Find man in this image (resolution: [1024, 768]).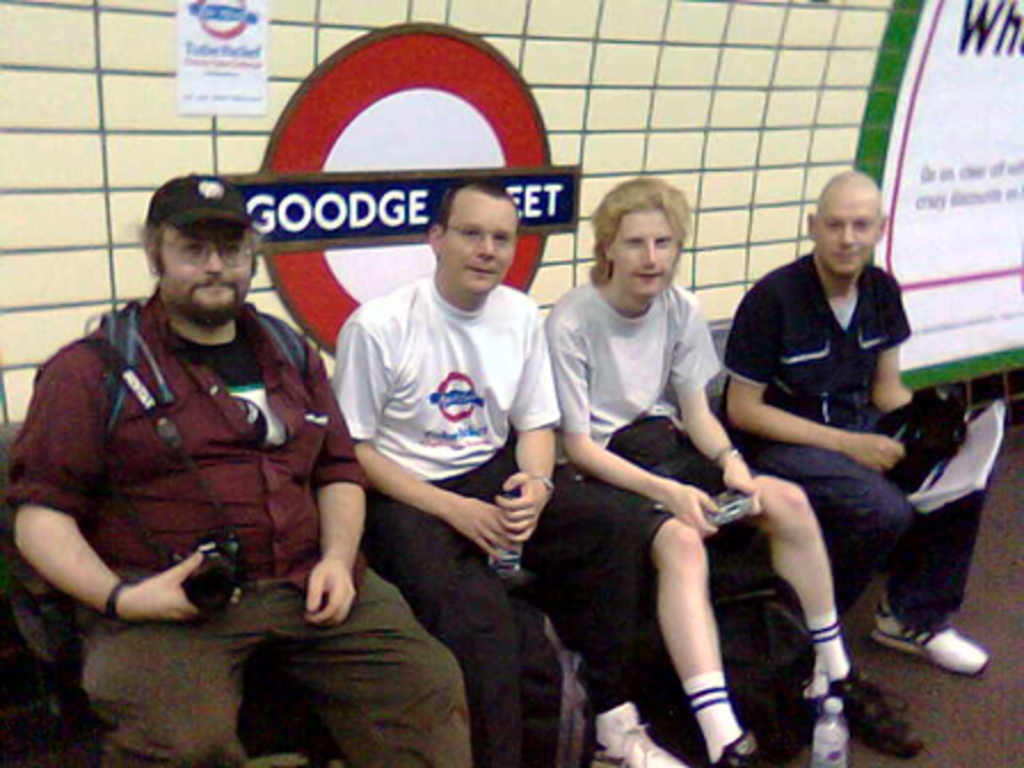
<box>302,160,567,725</box>.
